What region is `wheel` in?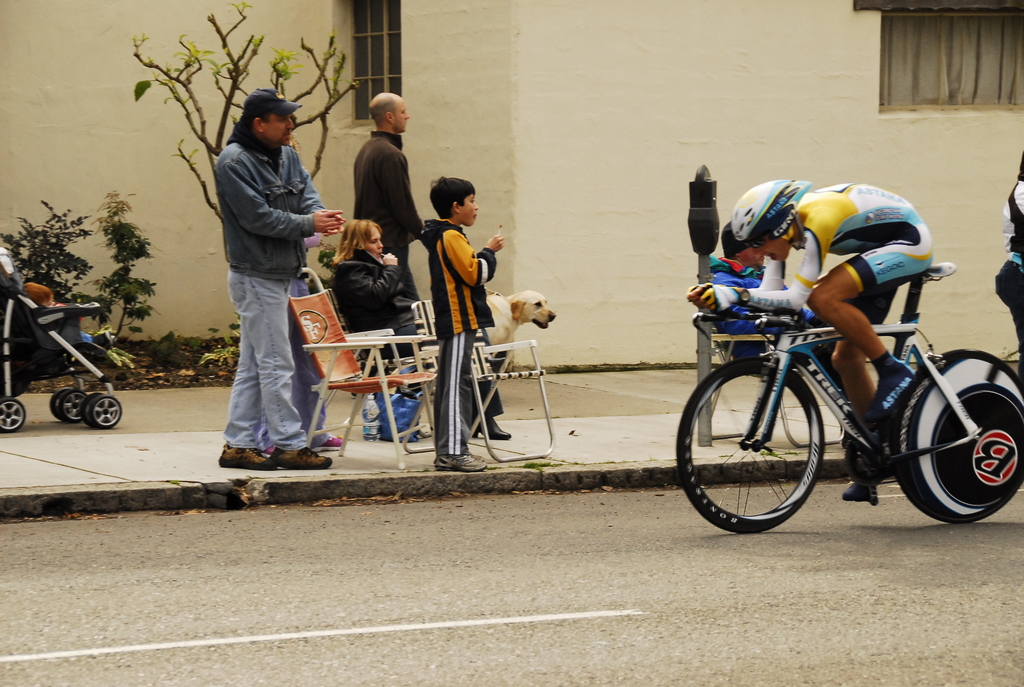
86, 393, 120, 427.
